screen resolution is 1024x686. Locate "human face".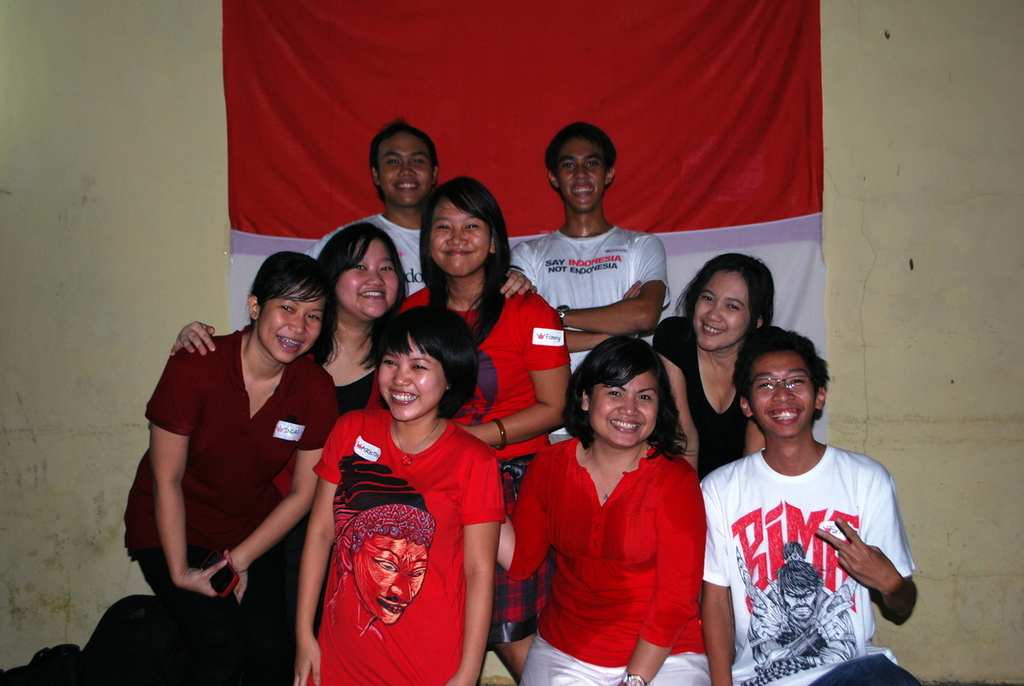
376,328,445,427.
